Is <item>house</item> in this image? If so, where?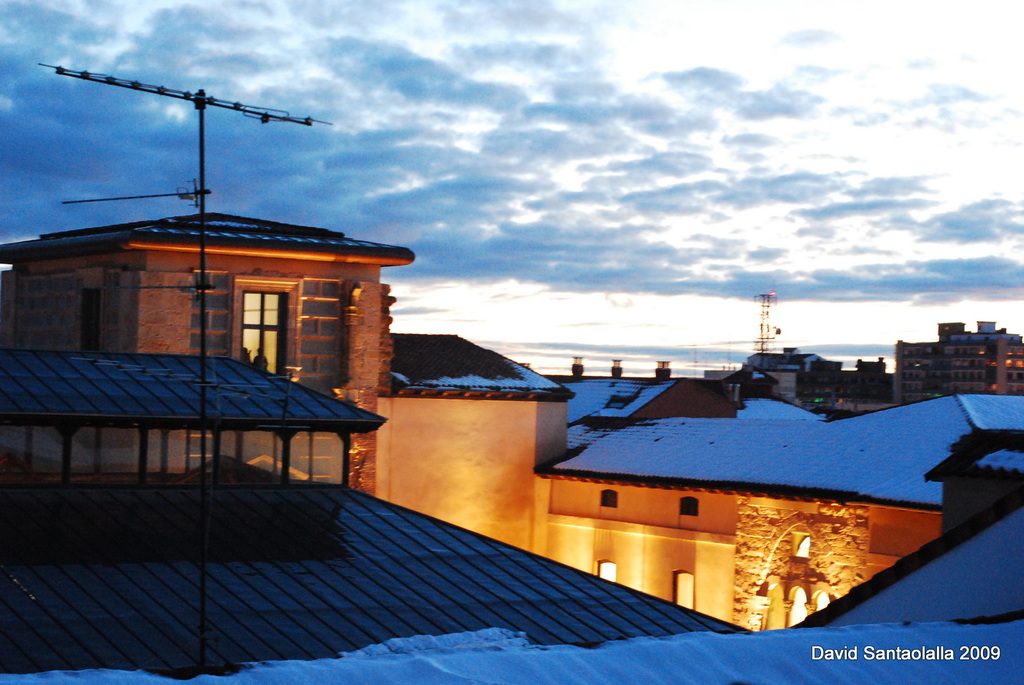
Yes, at 527:390:1022:626.
